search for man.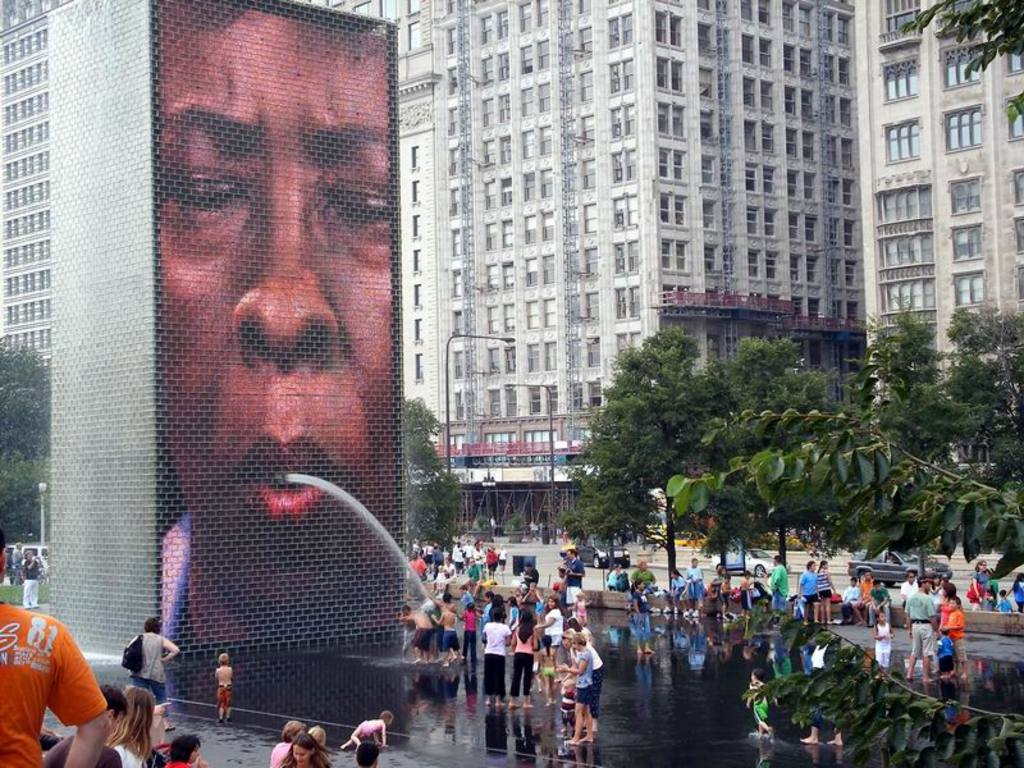
Found at [904,575,936,684].
